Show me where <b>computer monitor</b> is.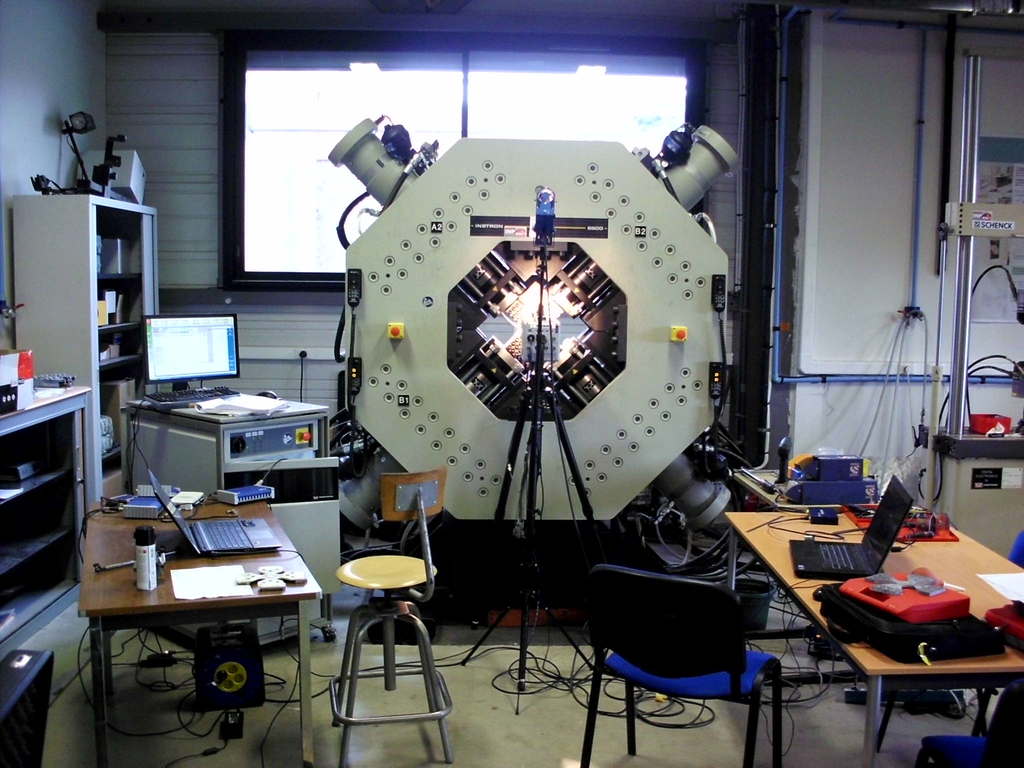
<b>computer monitor</b> is at (125, 312, 243, 390).
